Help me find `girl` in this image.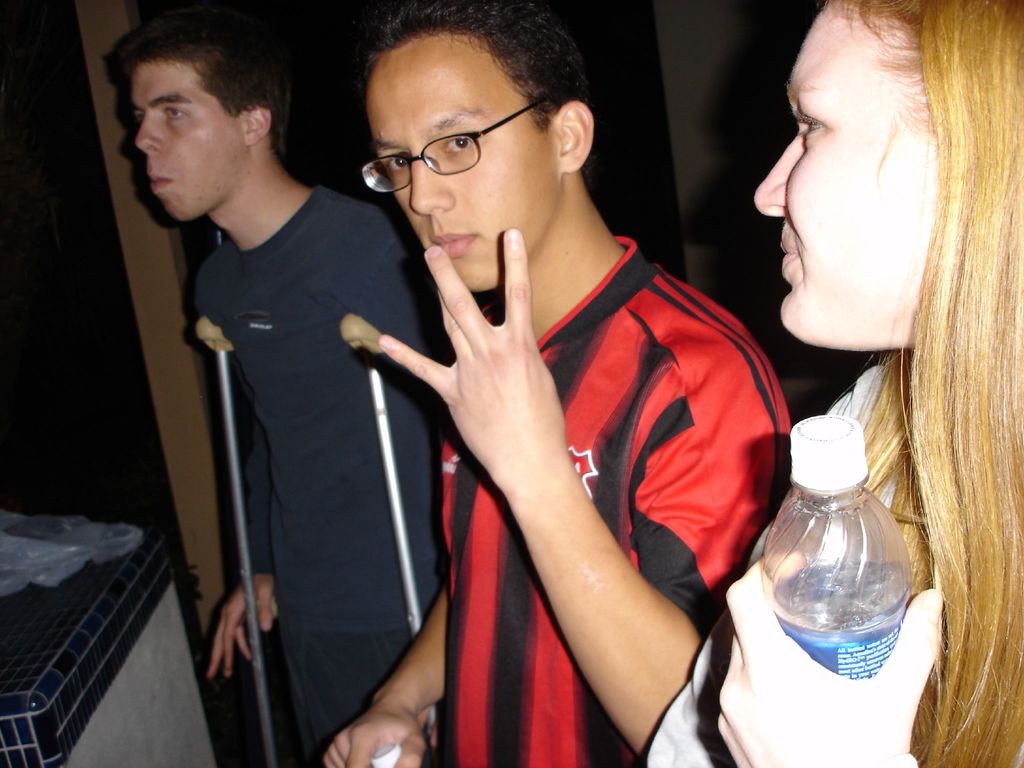
Found it: region(643, 0, 1023, 767).
